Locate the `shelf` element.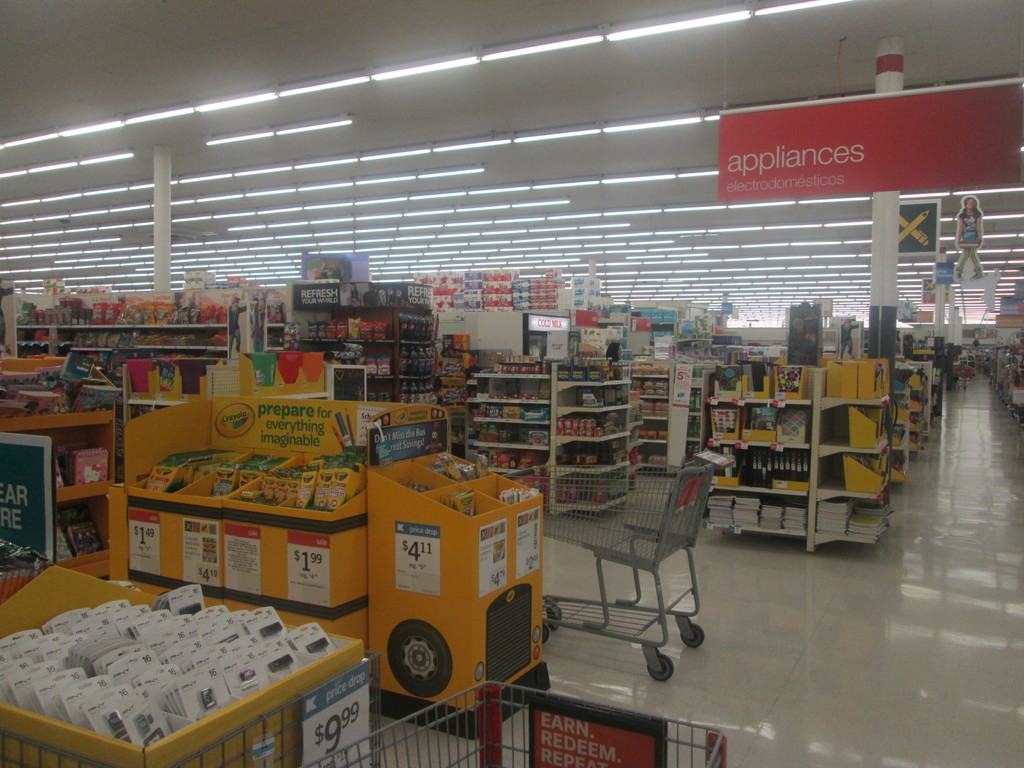
Element bbox: 911,411,927,449.
